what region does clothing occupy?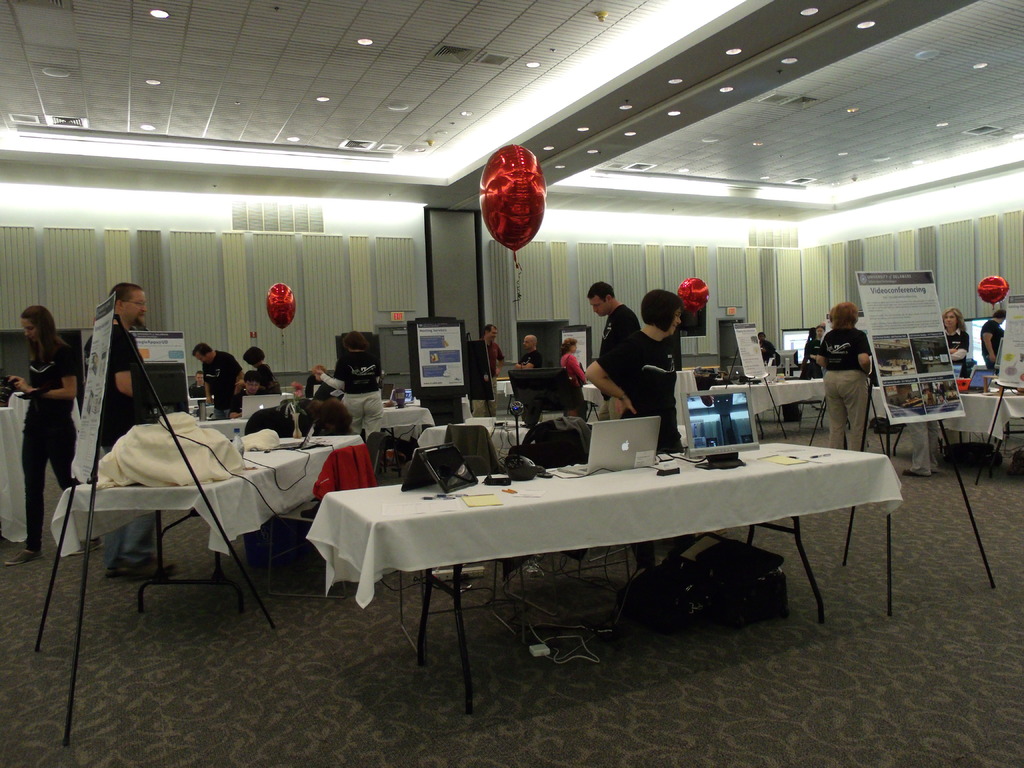
crop(796, 337, 820, 383).
